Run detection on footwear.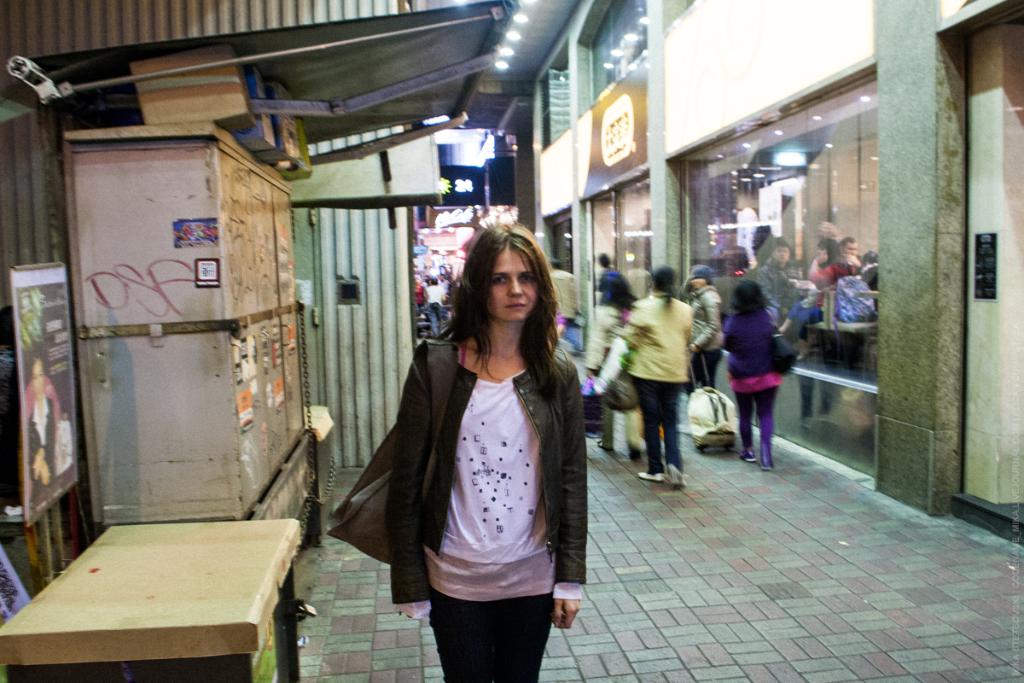
Result: [741, 452, 756, 461].
